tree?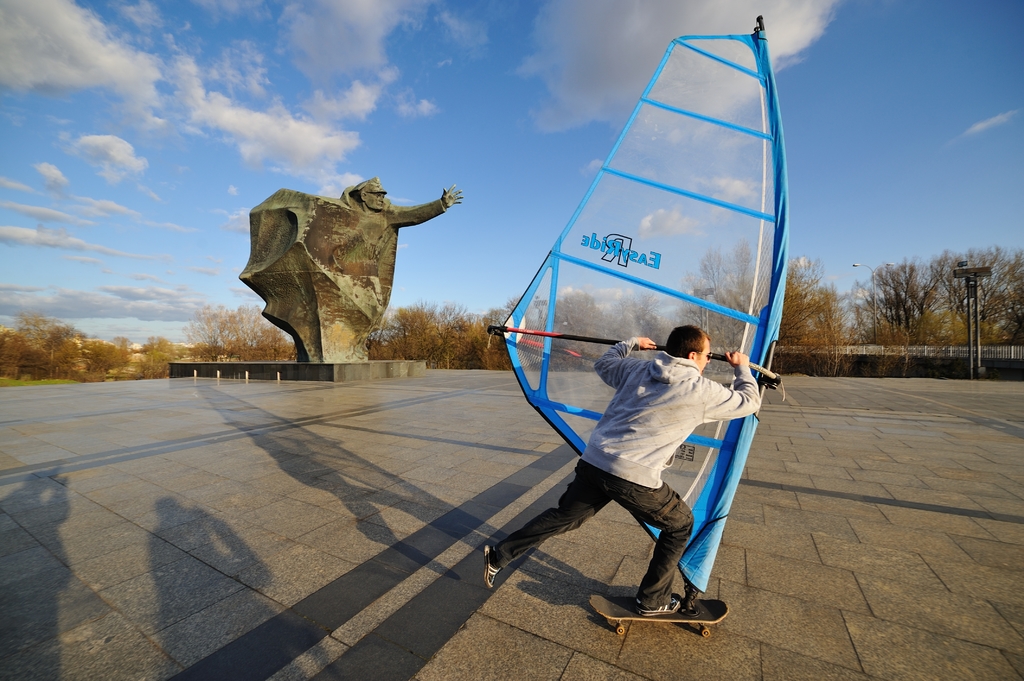
detection(385, 305, 442, 359)
